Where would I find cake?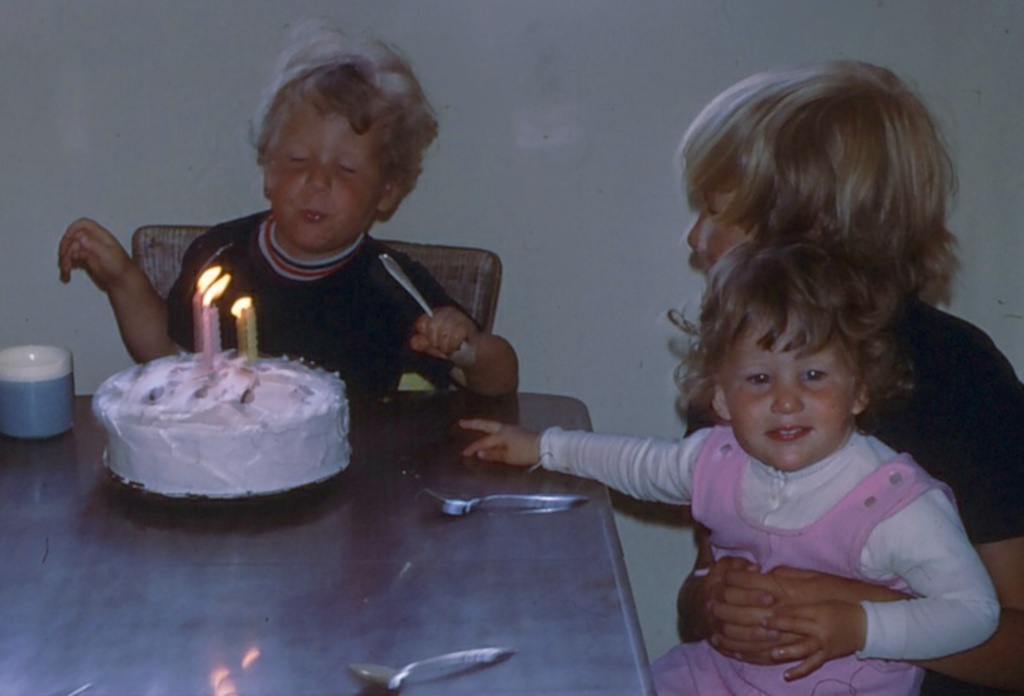
At crop(90, 352, 346, 499).
